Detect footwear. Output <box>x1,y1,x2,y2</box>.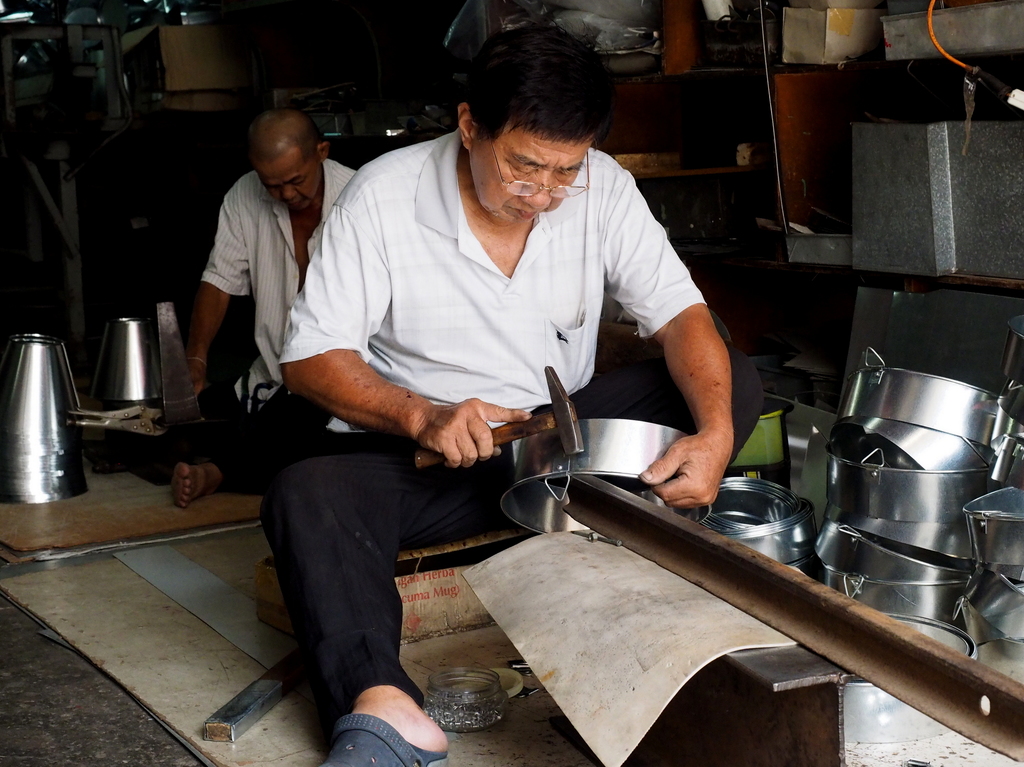
<box>327,677,424,760</box>.
